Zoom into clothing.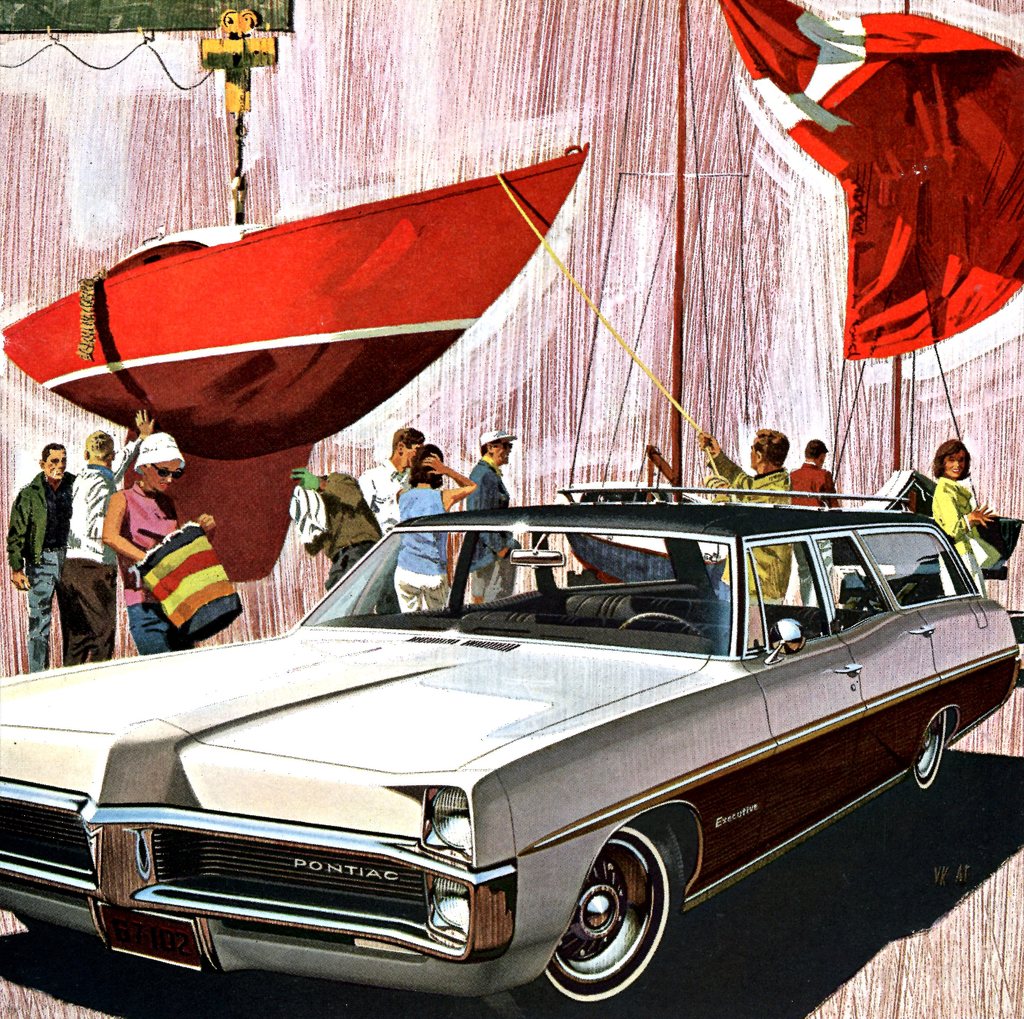
Zoom target: [left=785, top=464, right=840, bottom=584].
